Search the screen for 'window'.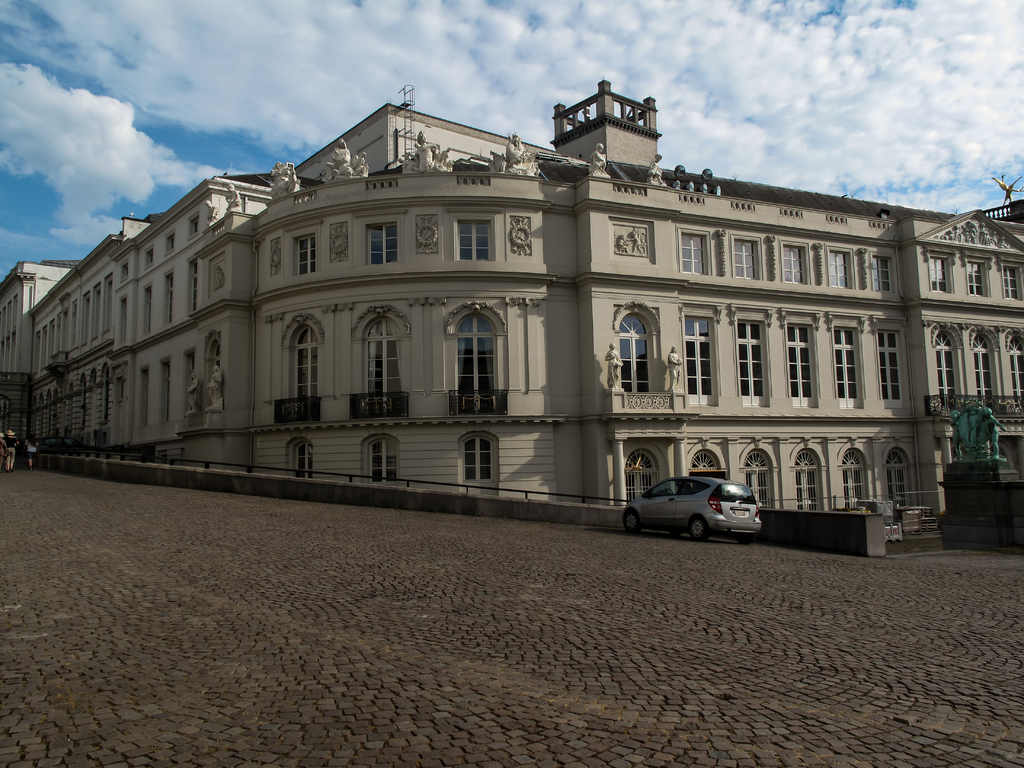
Found at detection(731, 303, 773, 415).
